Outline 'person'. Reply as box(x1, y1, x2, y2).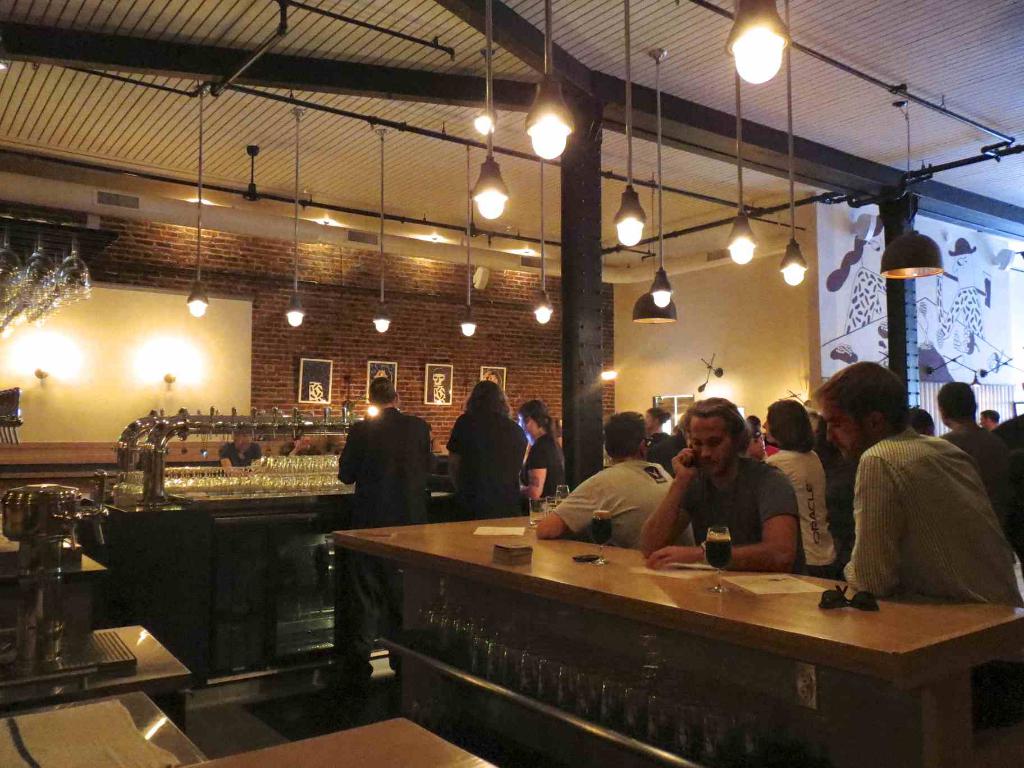
box(640, 406, 801, 589).
